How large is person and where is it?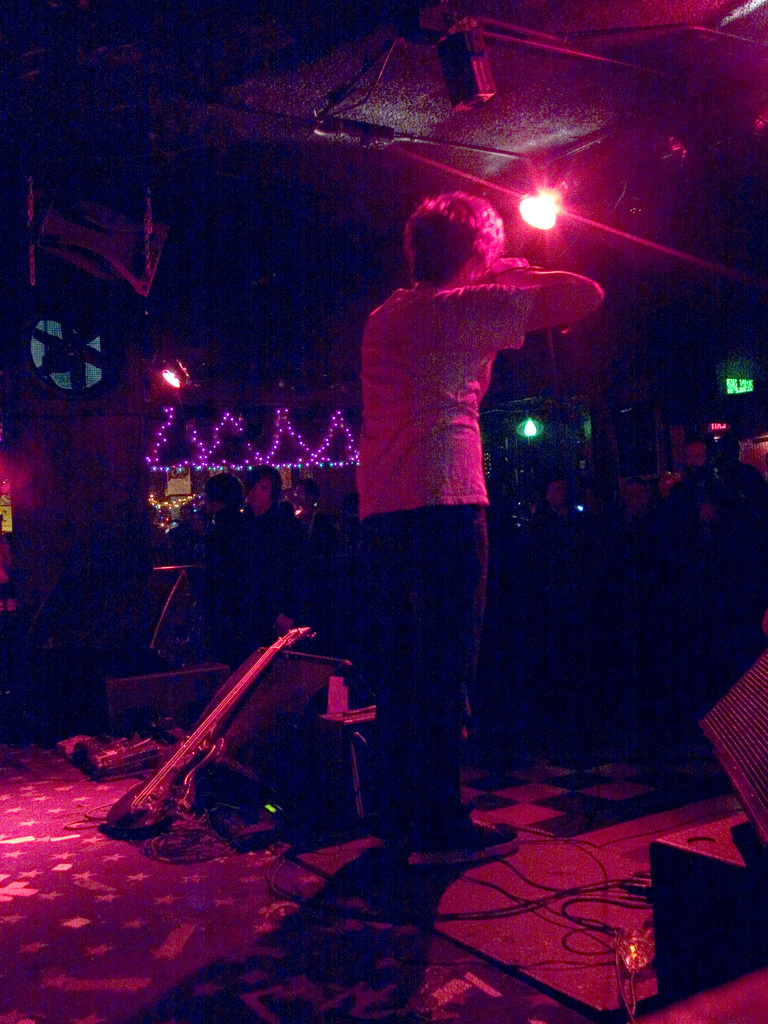
Bounding box: crop(610, 479, 659, 563).
